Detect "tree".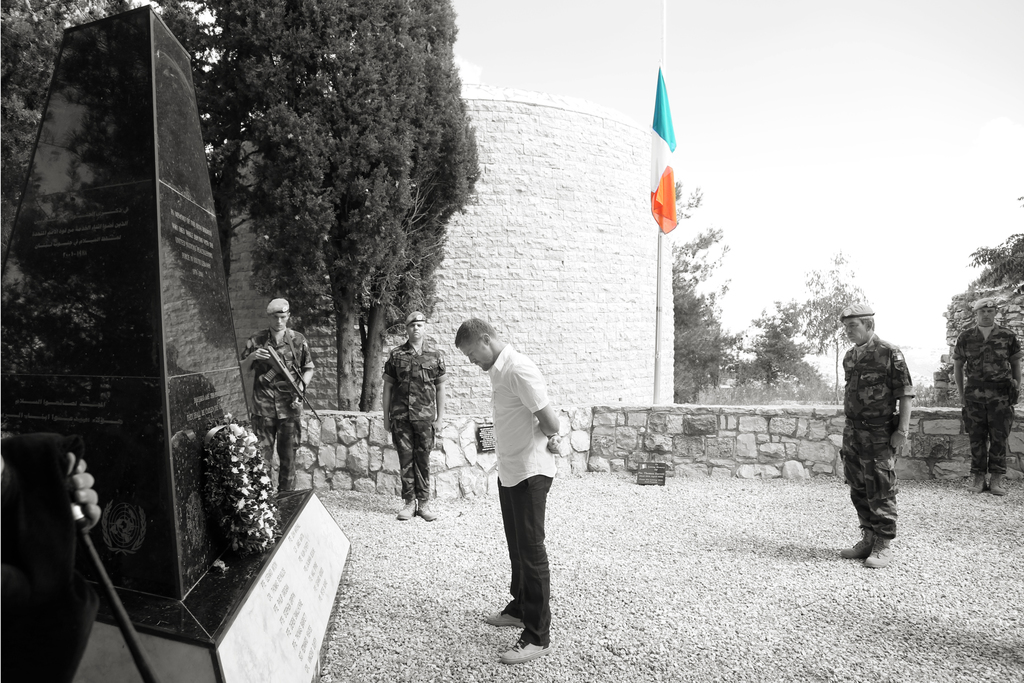
Detected at 0:0:156:273.
